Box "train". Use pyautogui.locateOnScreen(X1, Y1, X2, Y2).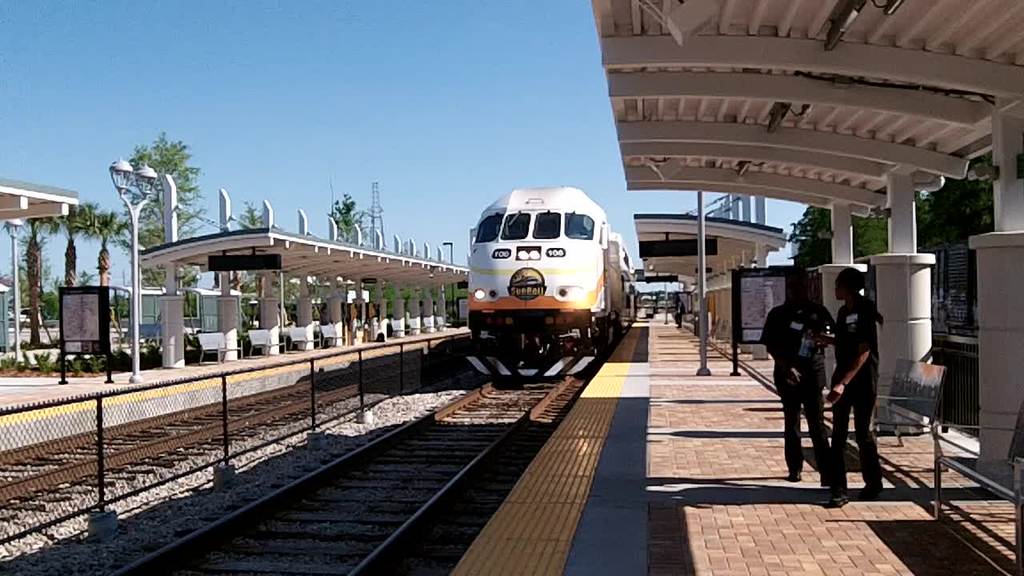
pyautogui.locateOnScreen(462, 186, 635, 382).
